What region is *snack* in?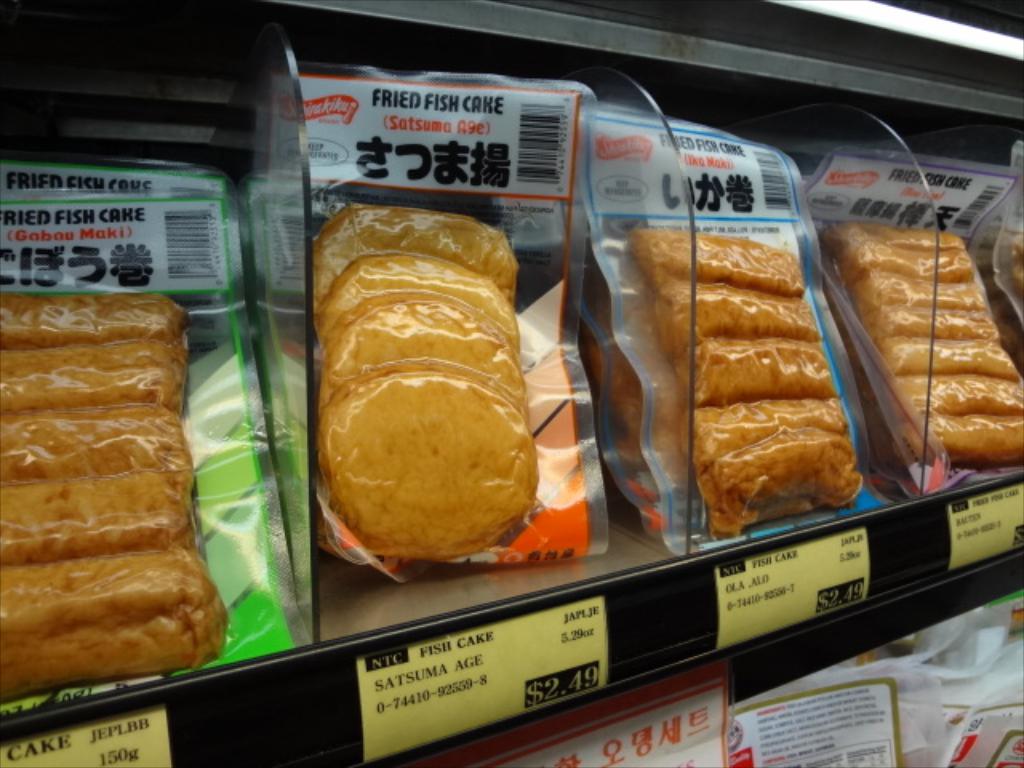
bbox=[624, 222, 867, 534].
